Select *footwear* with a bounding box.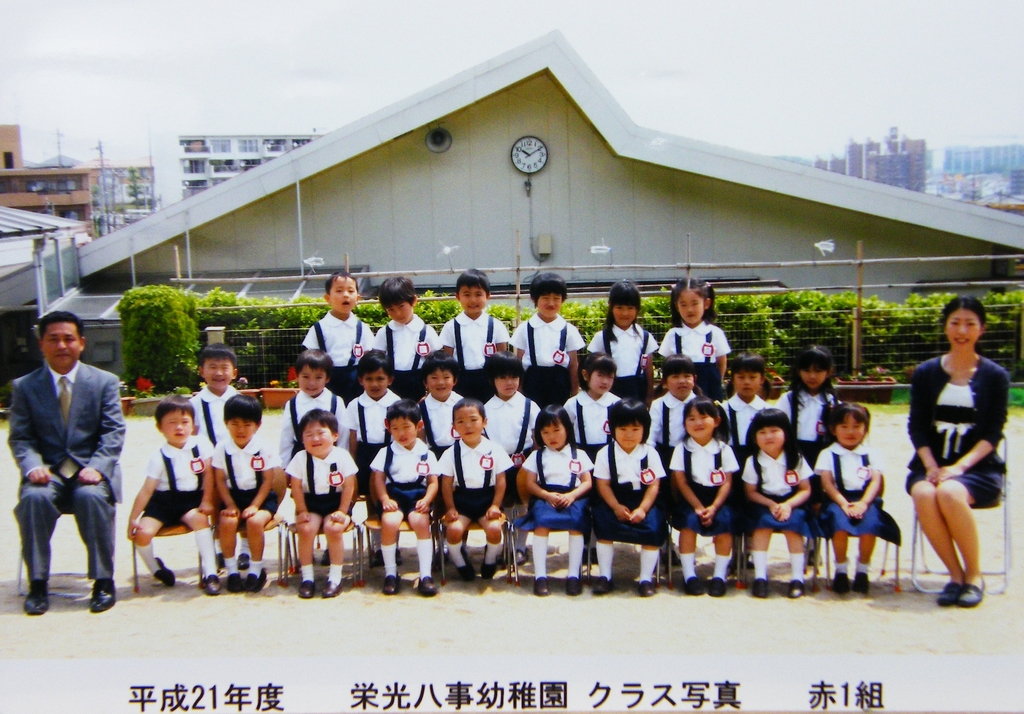
bbox=(226, 574, 239, 592).
